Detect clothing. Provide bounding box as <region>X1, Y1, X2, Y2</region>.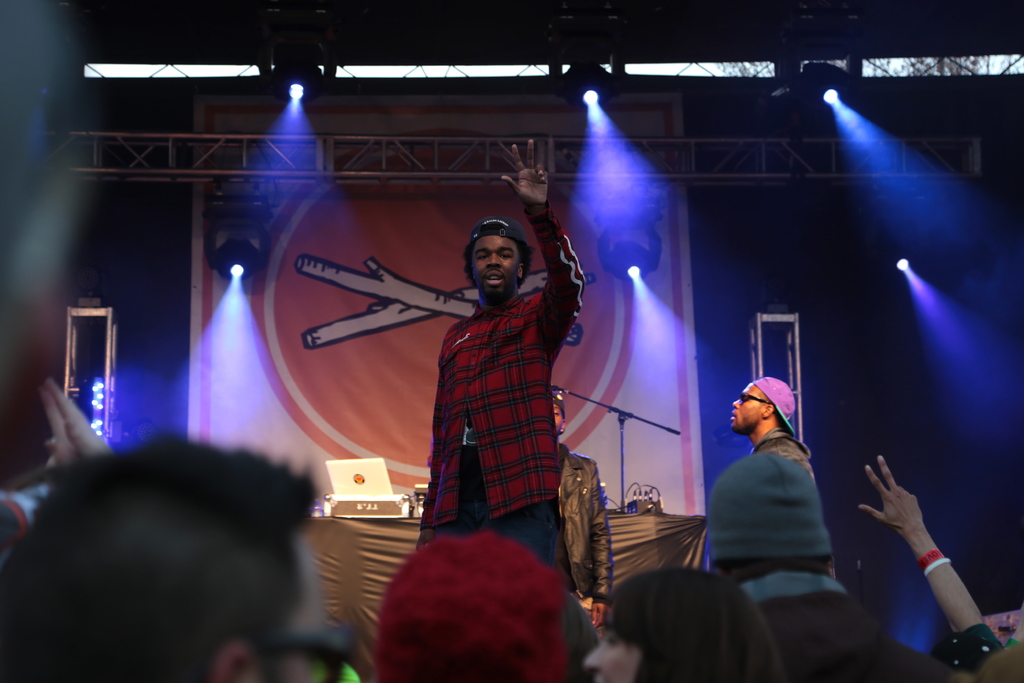
<region>942, 611, 1004, 671</region>.
